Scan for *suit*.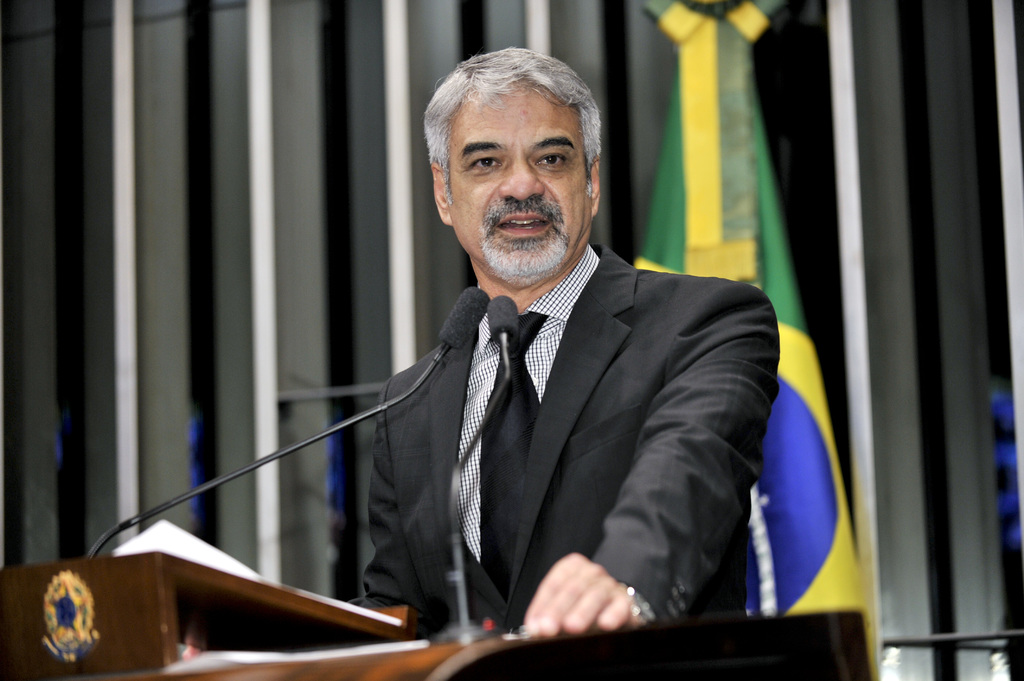
Scan result: 365, 188, 792, 669.
